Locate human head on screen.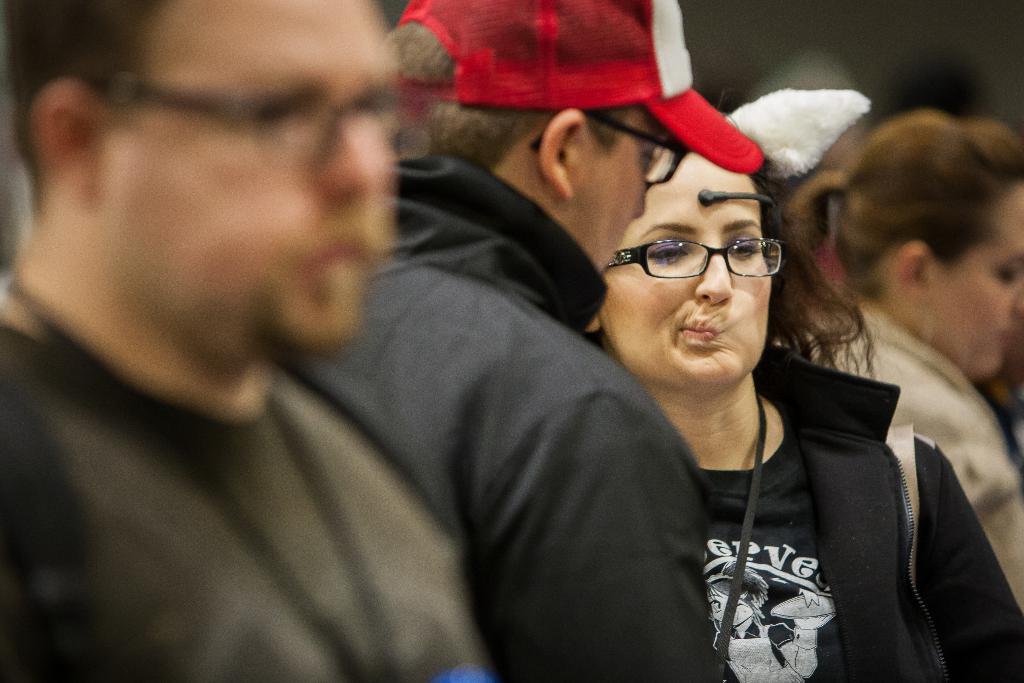
On screen at <bbox>584, 126, 778, 388</bbox>.
